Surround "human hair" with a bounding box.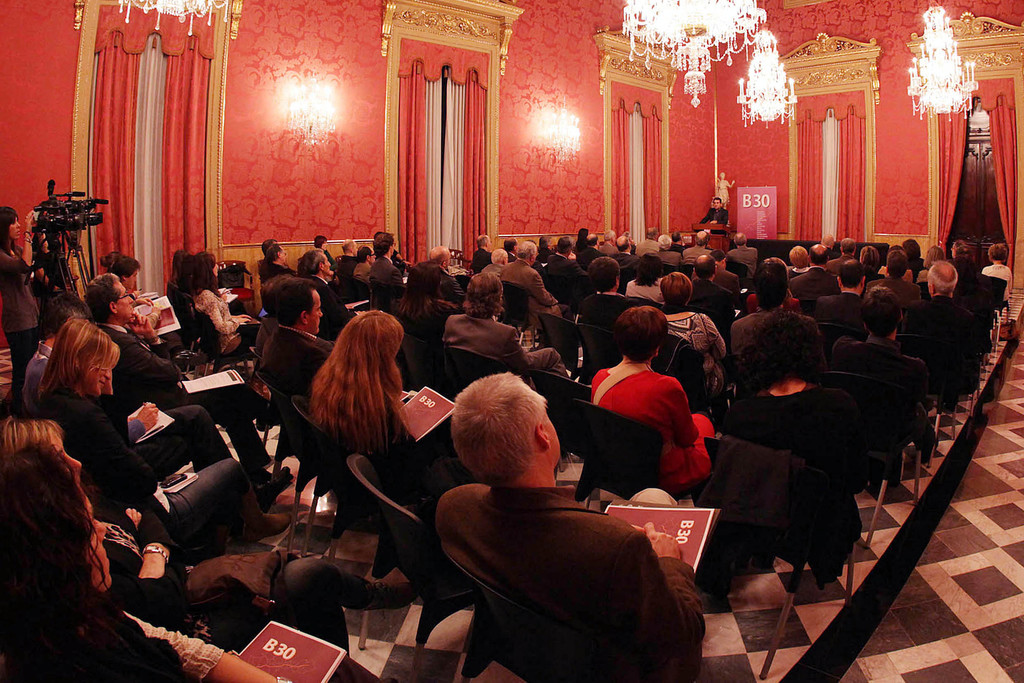
bbox(296, 252, 324, 276).
